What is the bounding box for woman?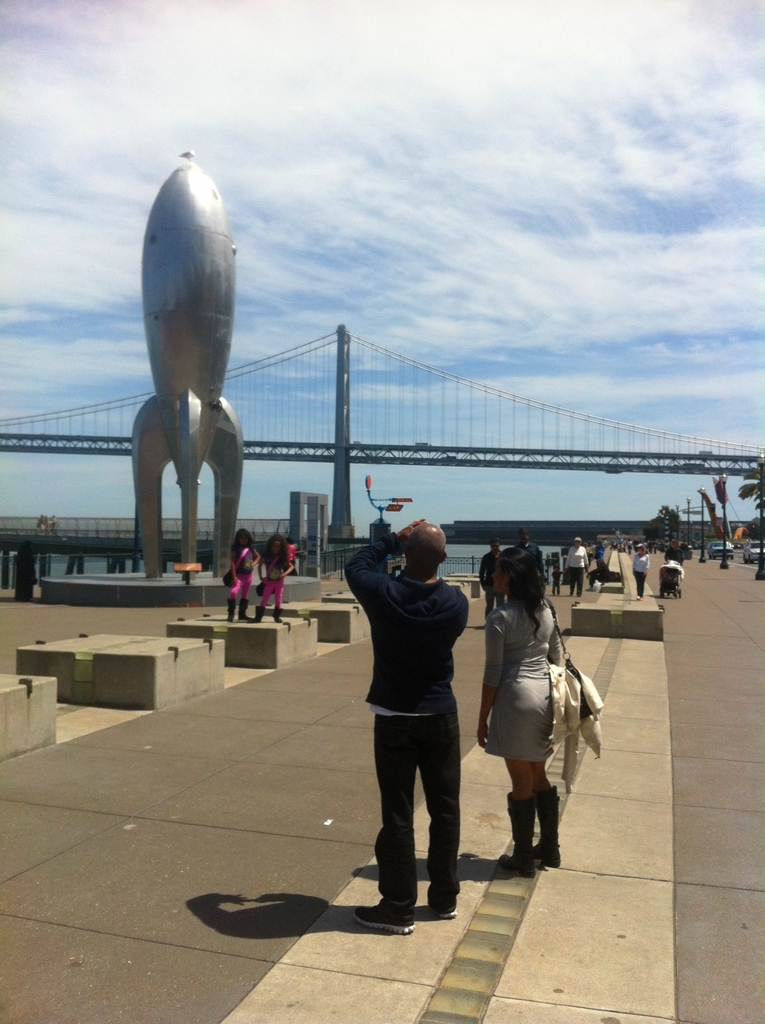
crop(479, 550, 600, 891).
